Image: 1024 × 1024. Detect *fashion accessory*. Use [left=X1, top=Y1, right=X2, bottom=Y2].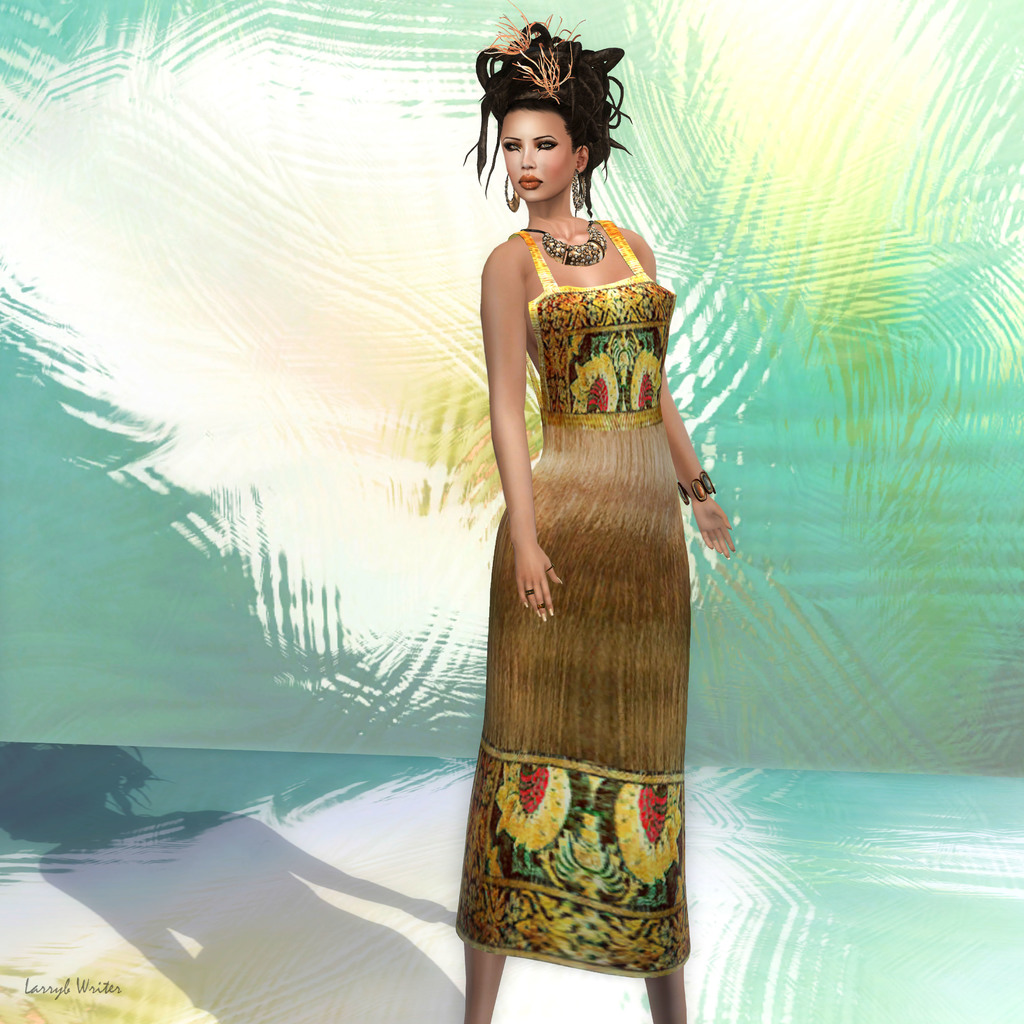
[left=672, top=468, right=719, bottom=505].
